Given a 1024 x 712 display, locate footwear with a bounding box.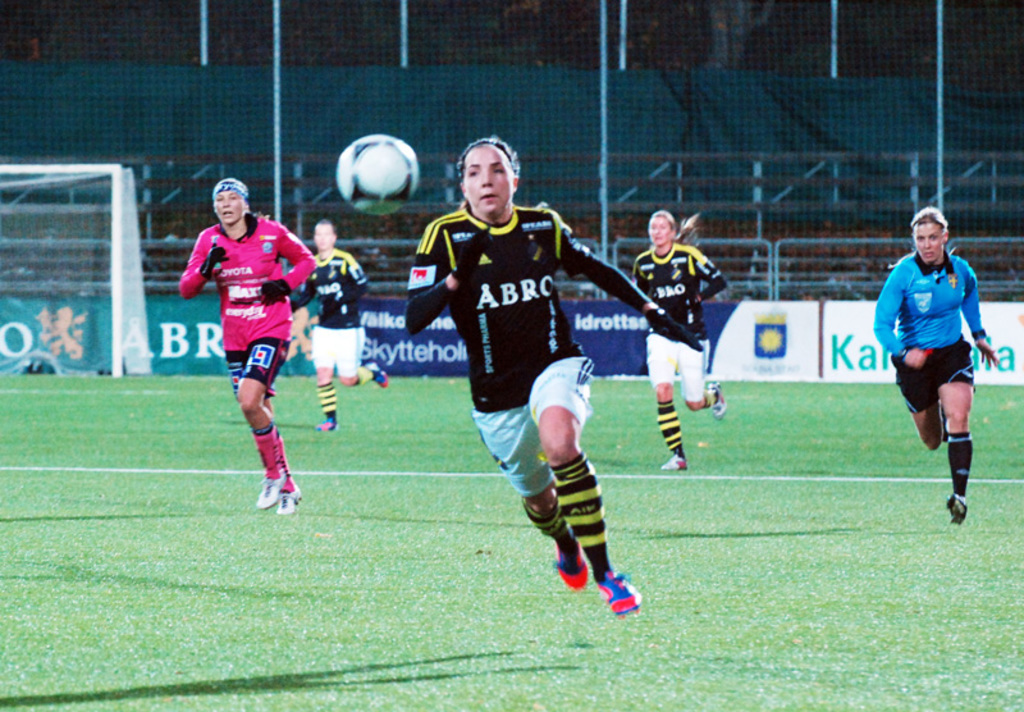
Located: 946,494,969,525.
